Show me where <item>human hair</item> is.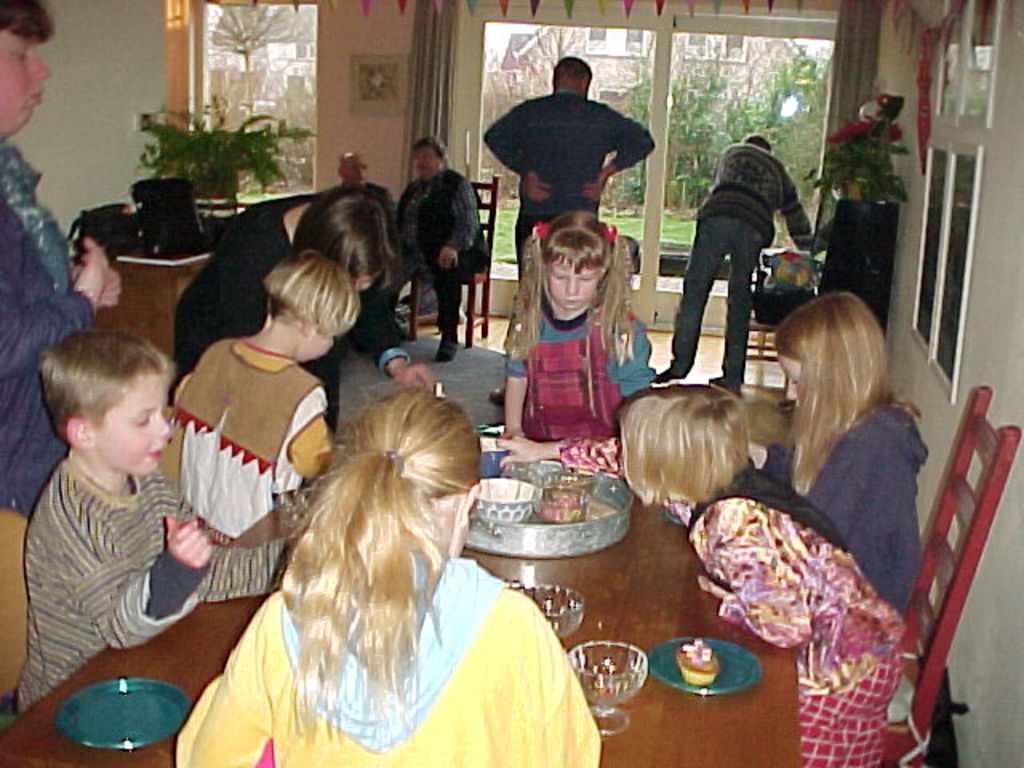
<item>human hair</item> is at box(550, 58, 592, 78).
